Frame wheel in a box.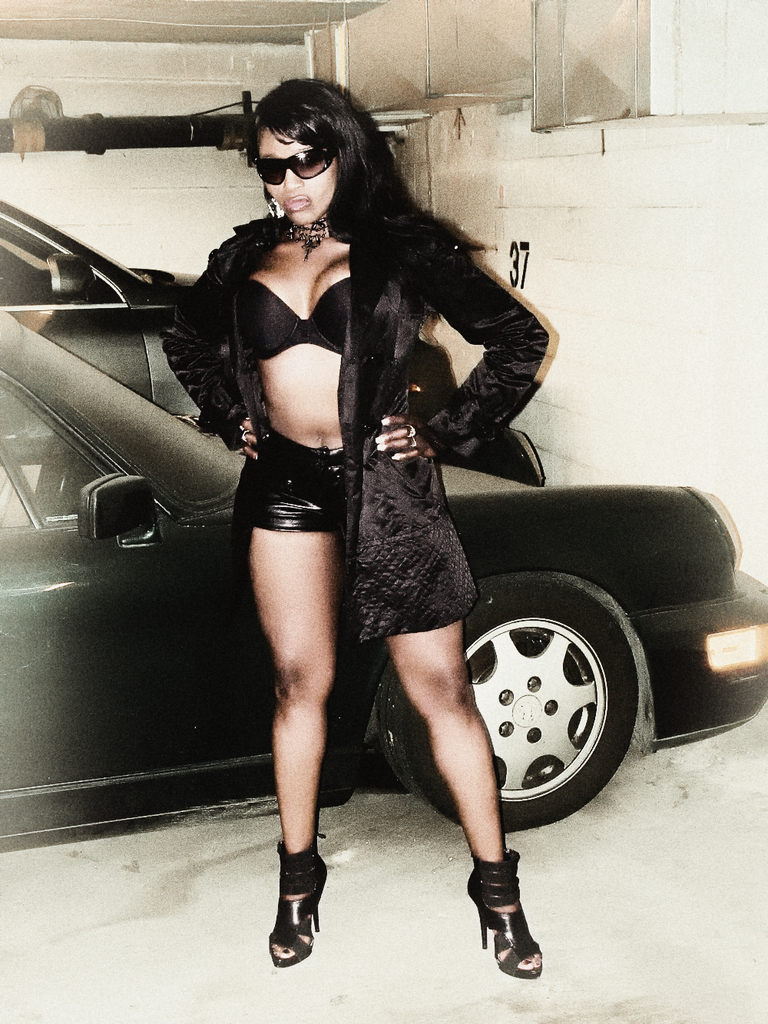
376, 572, 637, 839.
